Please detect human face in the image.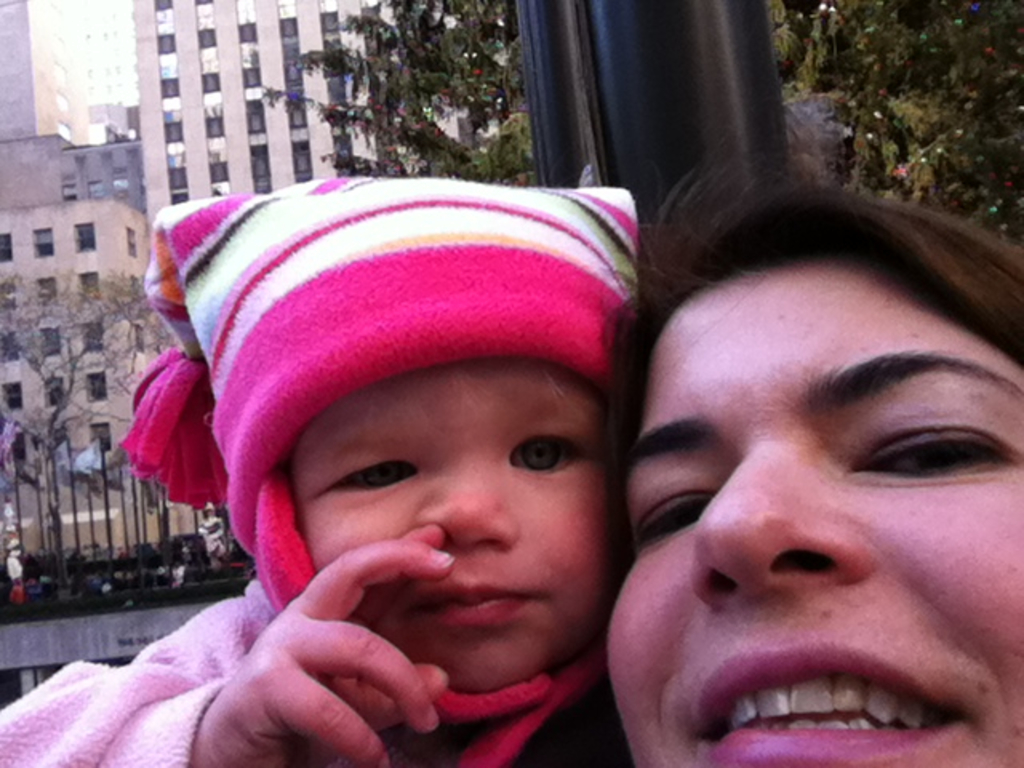
(291, 362, 600, 691).
